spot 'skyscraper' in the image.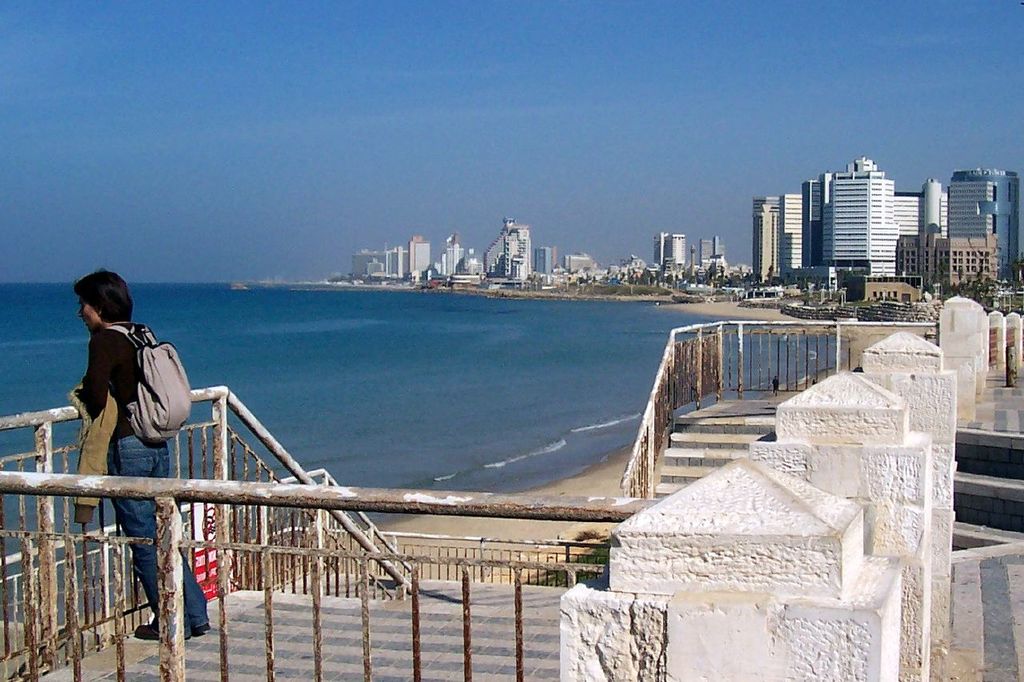
'skyscraper' found at box(654, 234, 688, 272).
